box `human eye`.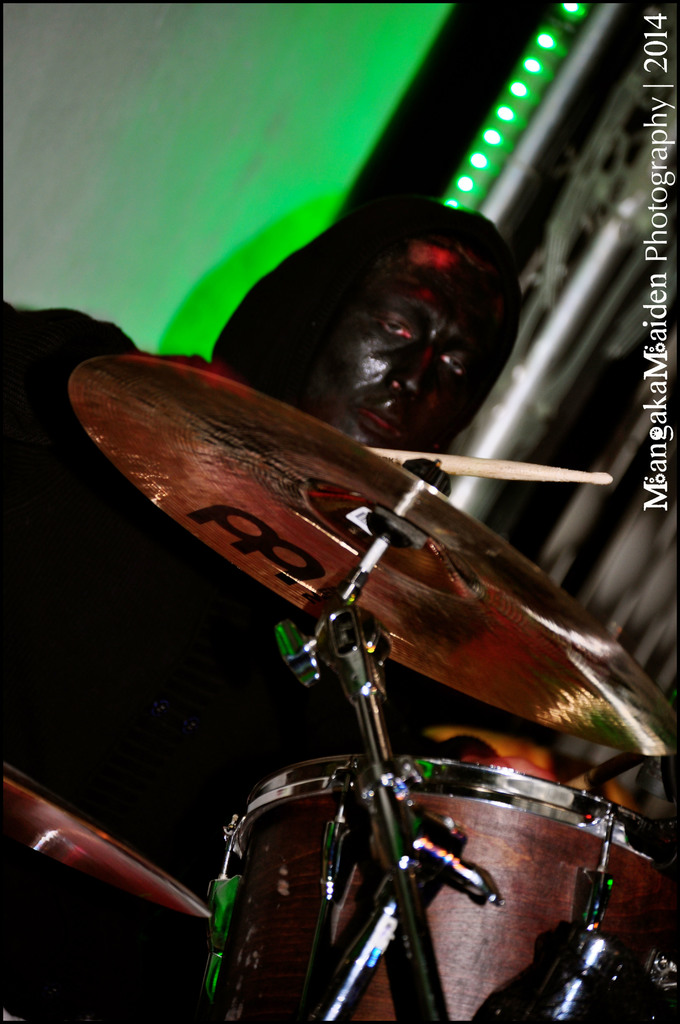
[left=436, top=358, right=466, bottom=383].
